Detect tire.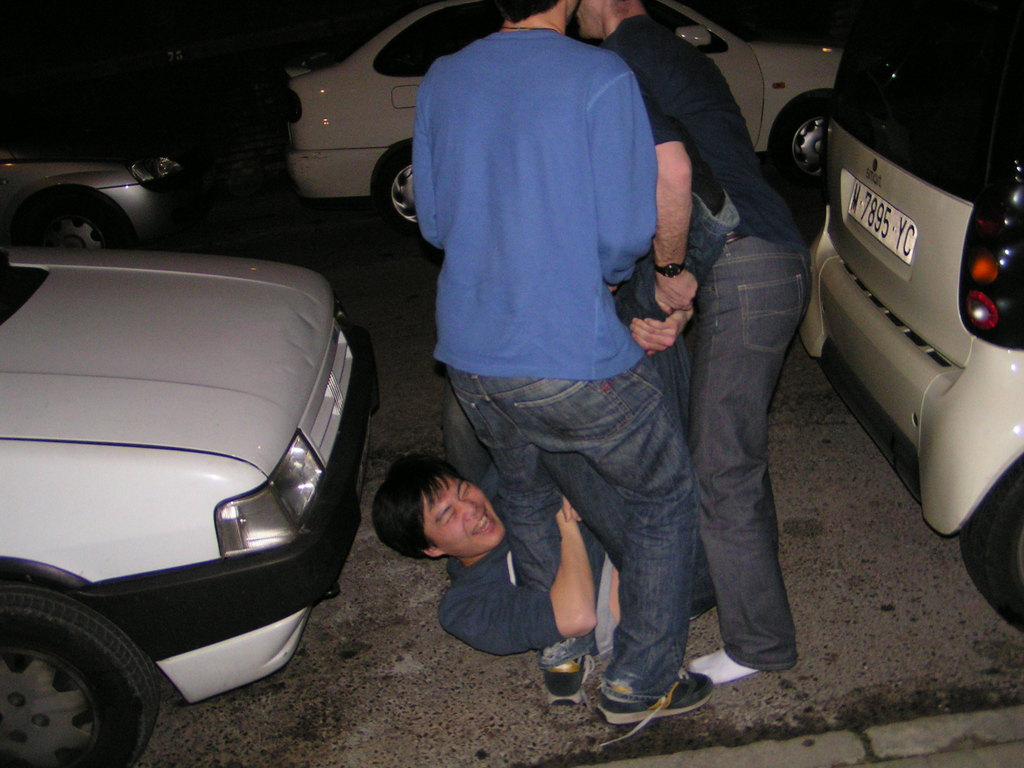
Detected at [773,90,830,198].
